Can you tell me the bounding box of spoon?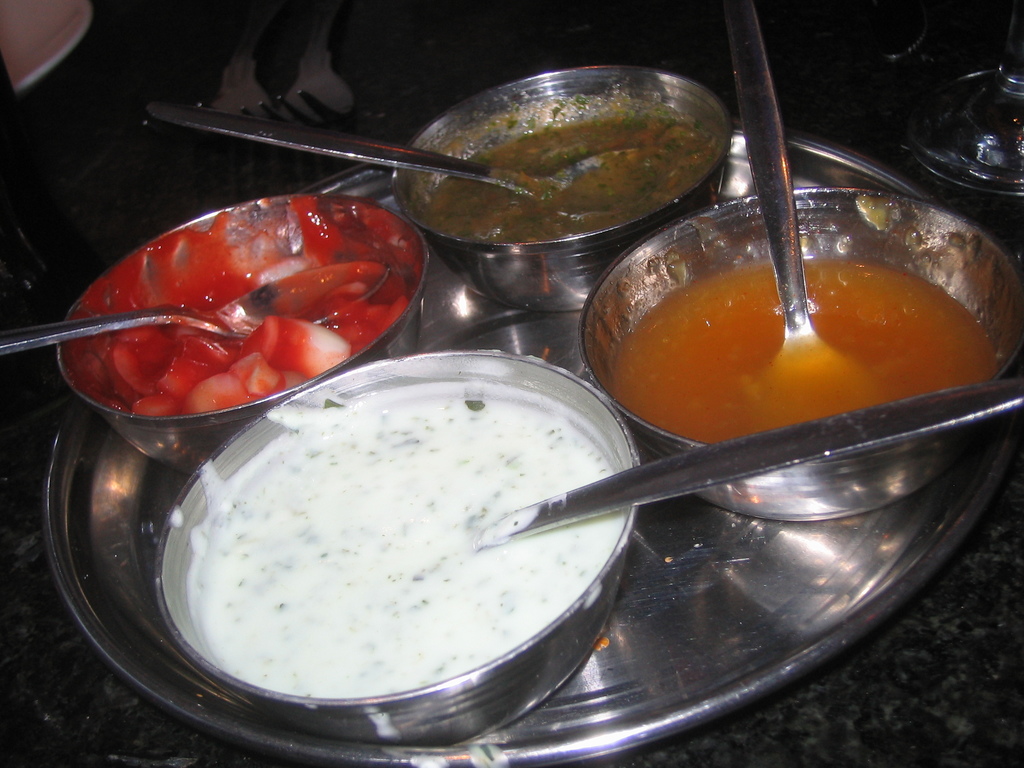
bbox=[474, 379, 1023, 547].
